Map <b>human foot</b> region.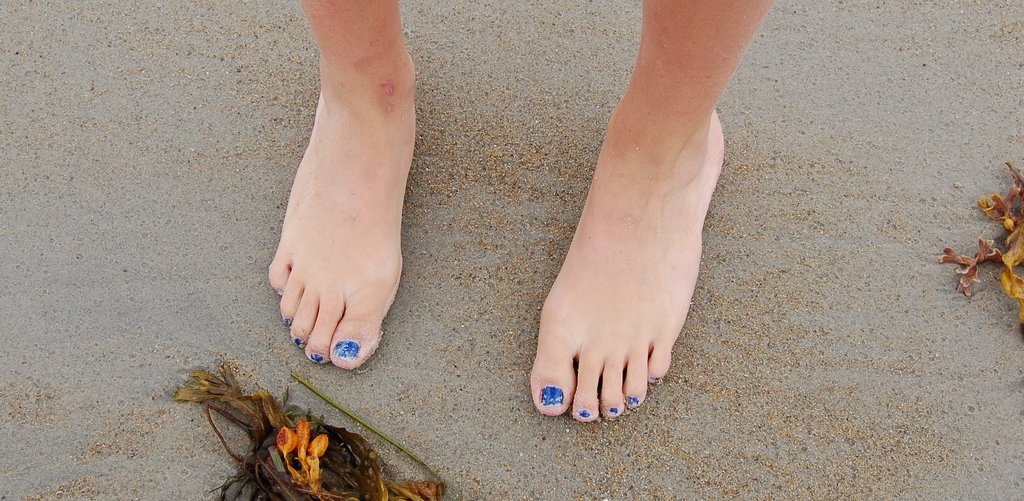
Mapped to box=[523, 105, 733, 420].
